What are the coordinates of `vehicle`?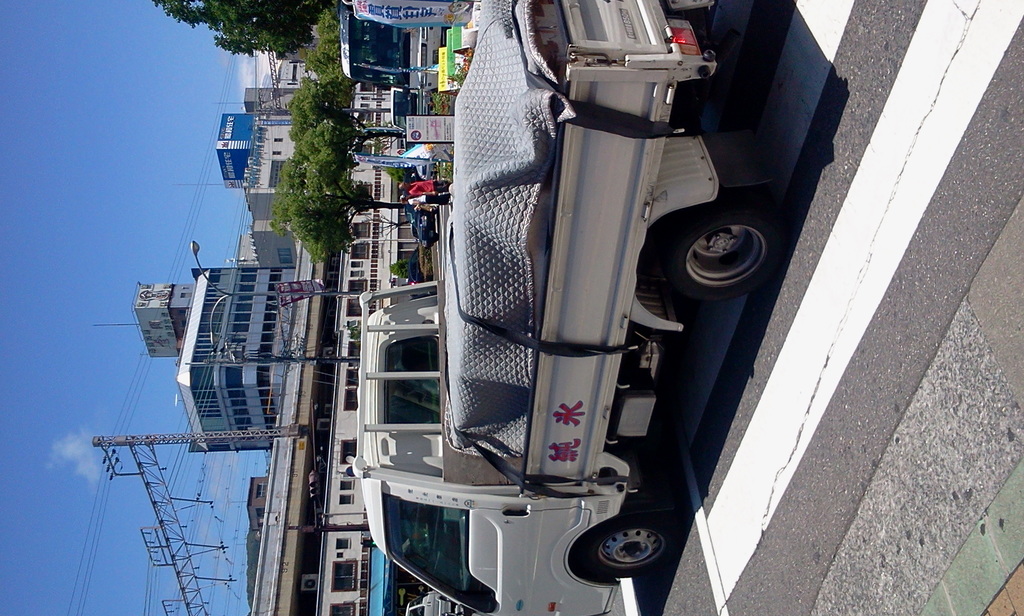
x1=404 y1=594 x2=478 y2=615.
